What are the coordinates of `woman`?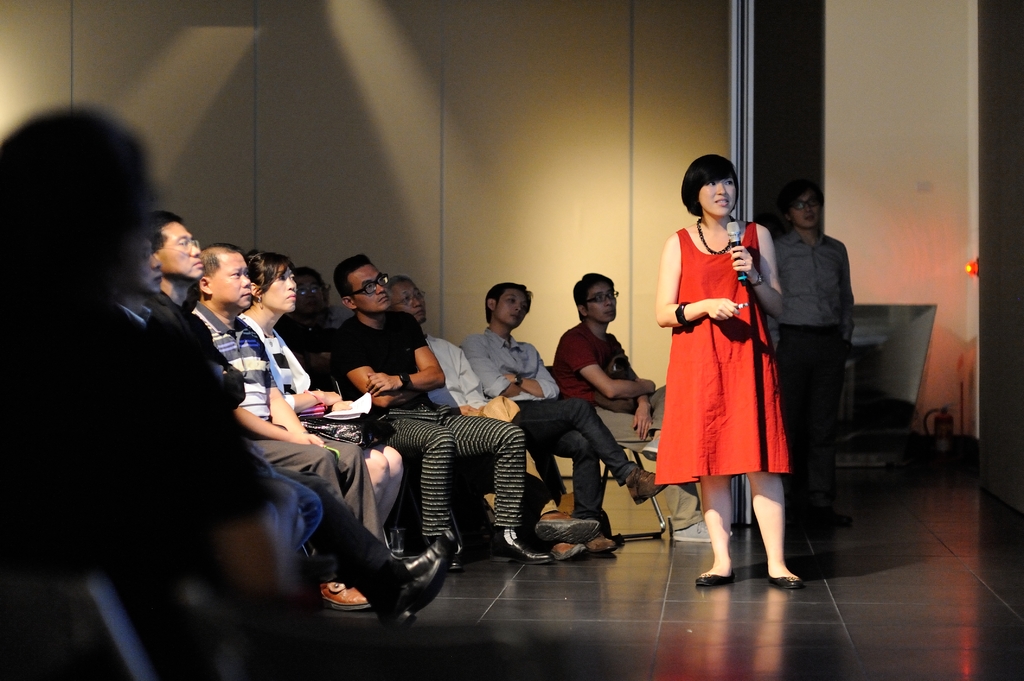
crop(668, 163, 788, 538).
